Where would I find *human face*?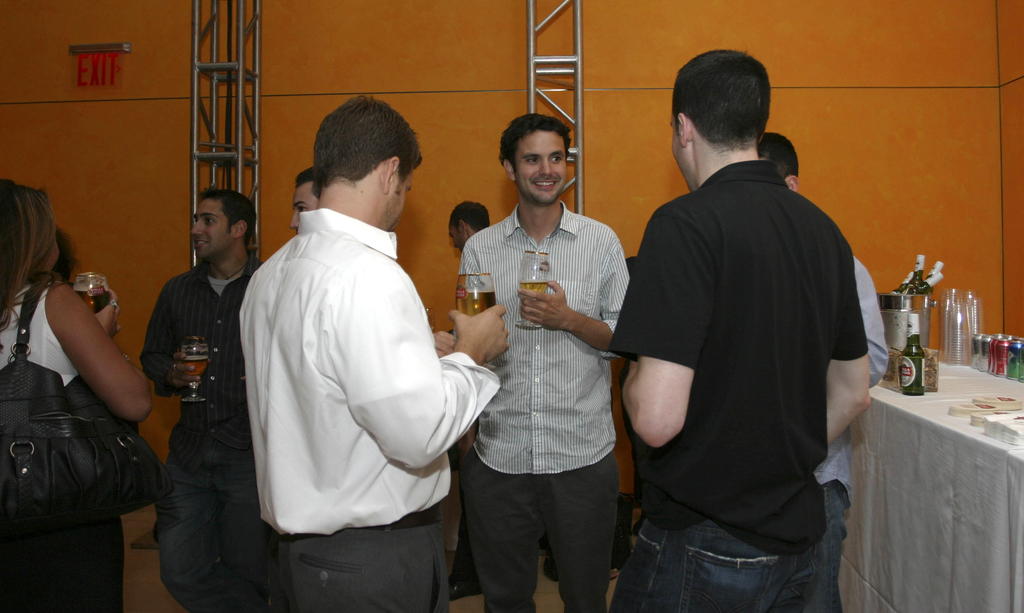
At select_region(39, 207, 60, 288).
